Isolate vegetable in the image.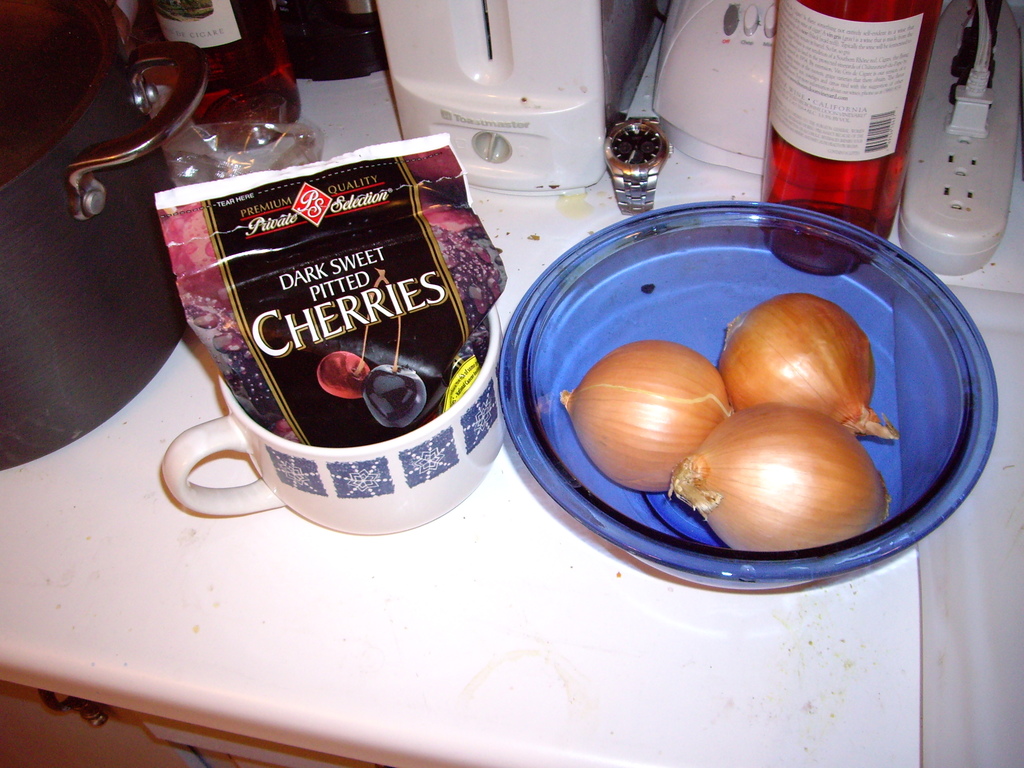
Isolated region: Rect(586, 339, 742, 476).
